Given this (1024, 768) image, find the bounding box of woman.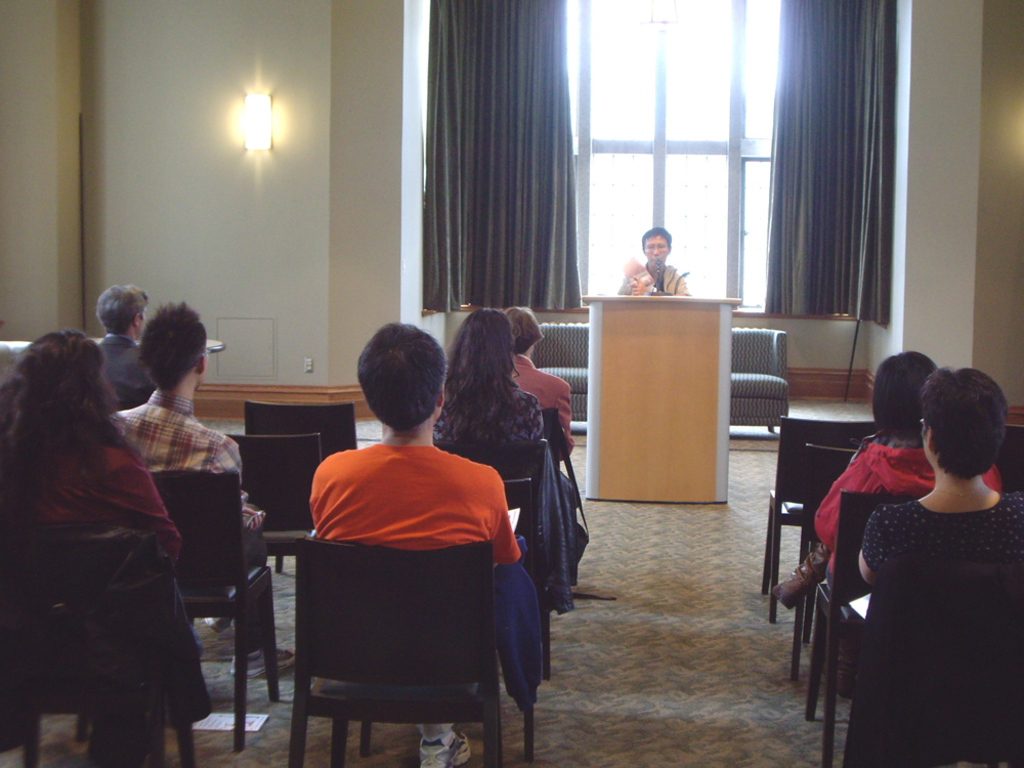
[770, 351, 993, 713].
